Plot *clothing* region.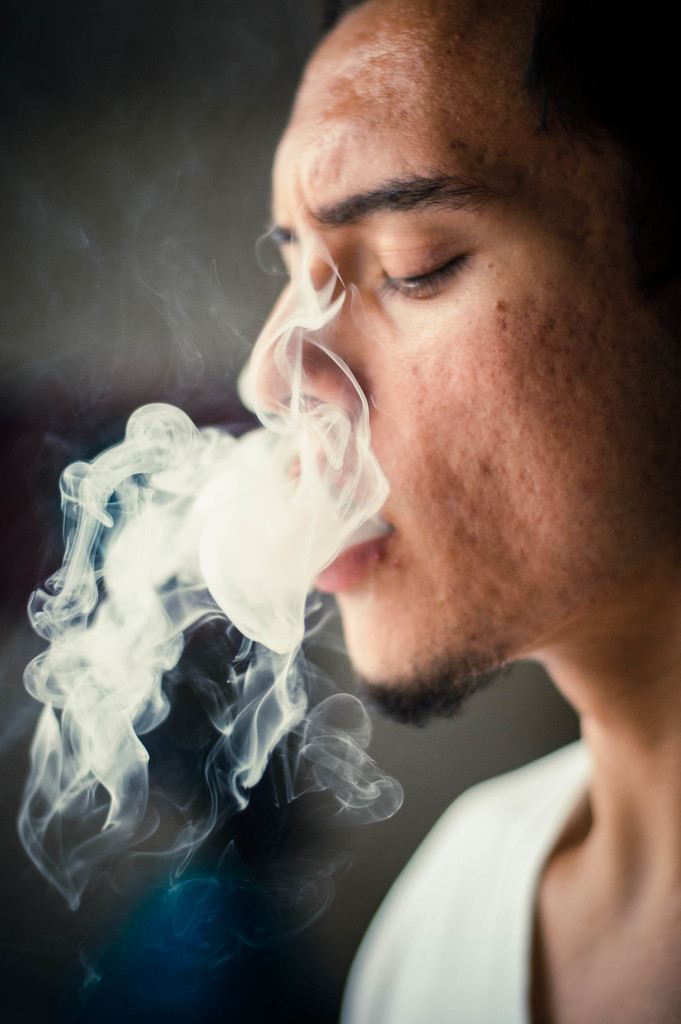
Plotted at 287/682/680/1023.
